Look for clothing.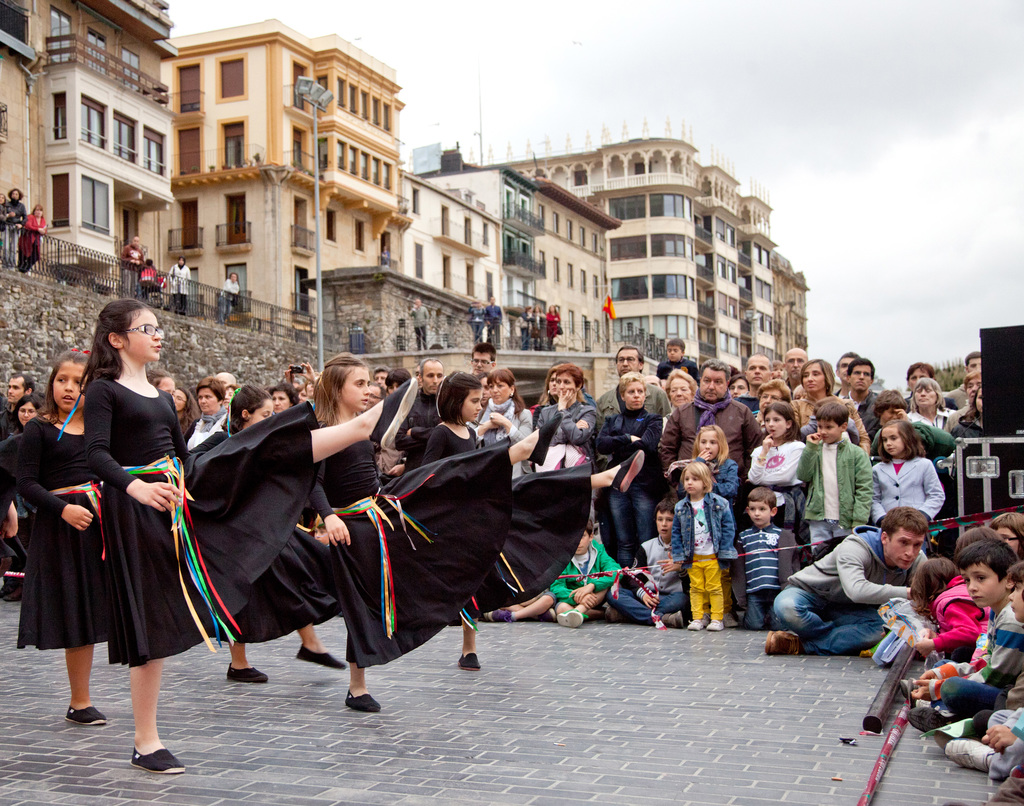
Found: <bbox>730, 436, 796, 496</bbox>.
